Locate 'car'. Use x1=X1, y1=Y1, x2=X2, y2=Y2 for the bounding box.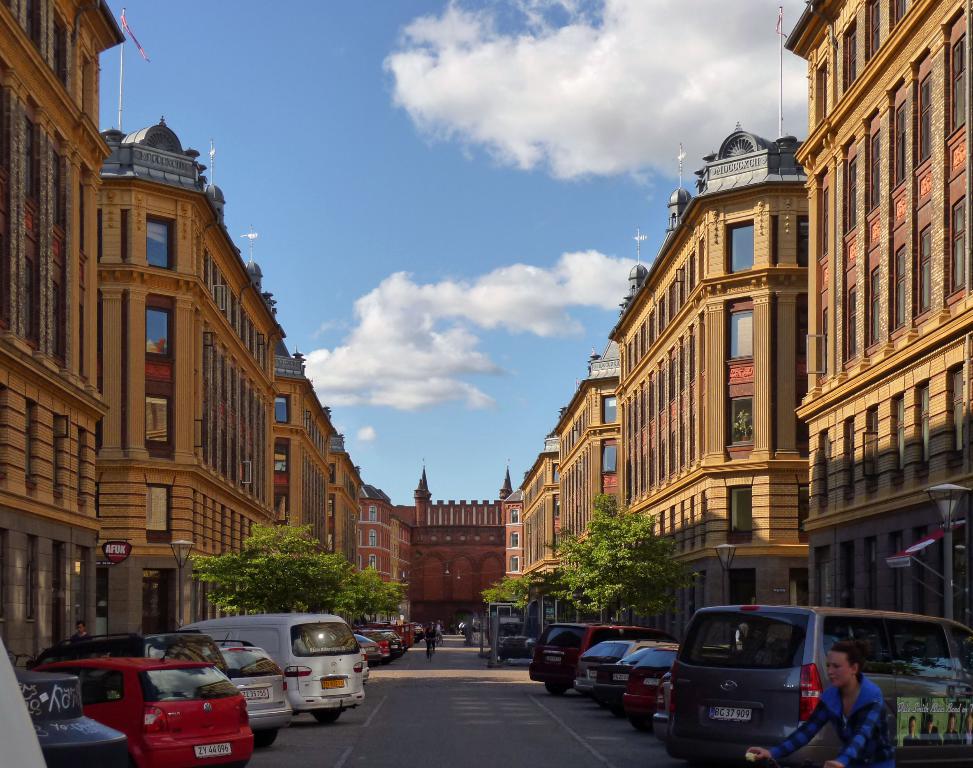
x1=593, y1=646, x2=649, y2=701.
